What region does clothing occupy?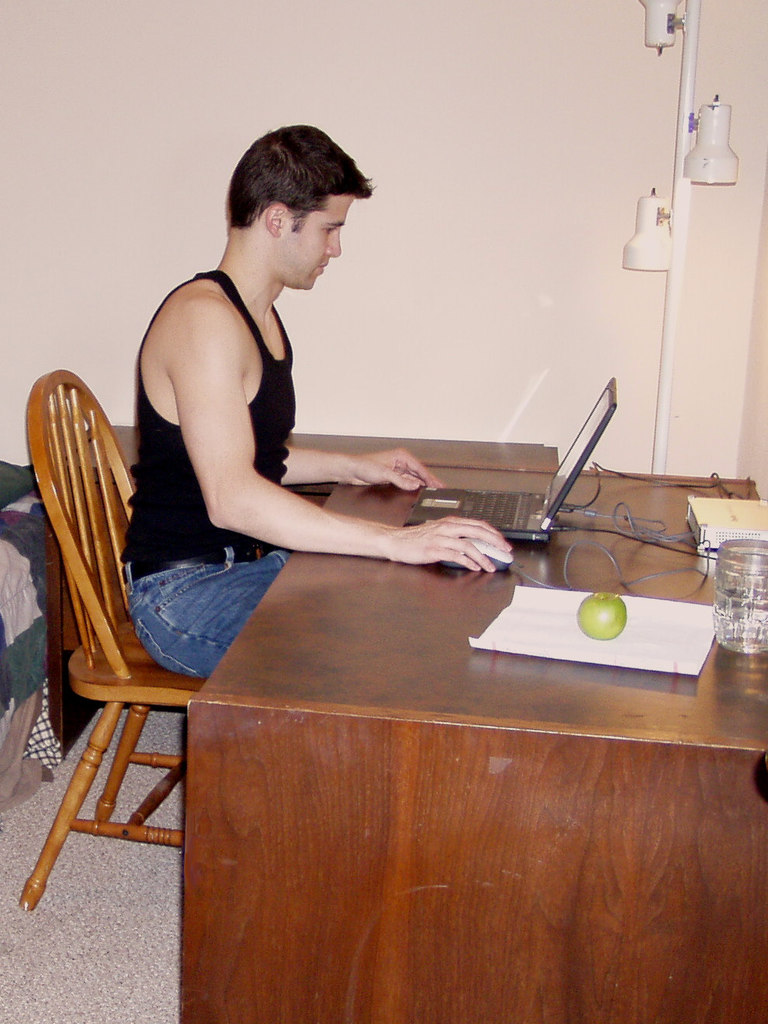
select_region(119, 267, 288, 685).
